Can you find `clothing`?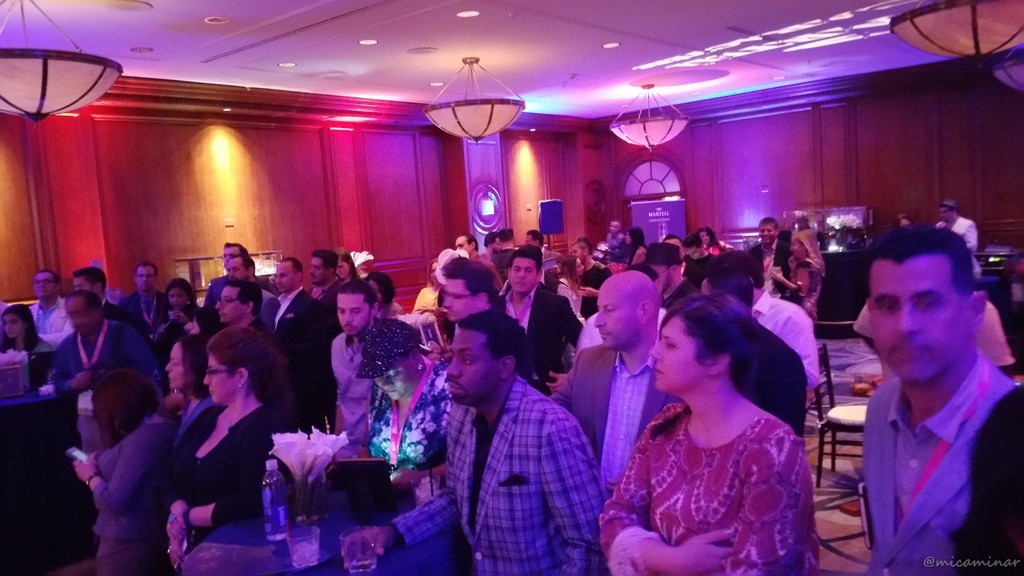
Yes, bounding box: locate(860, 342, 1023, 575).
